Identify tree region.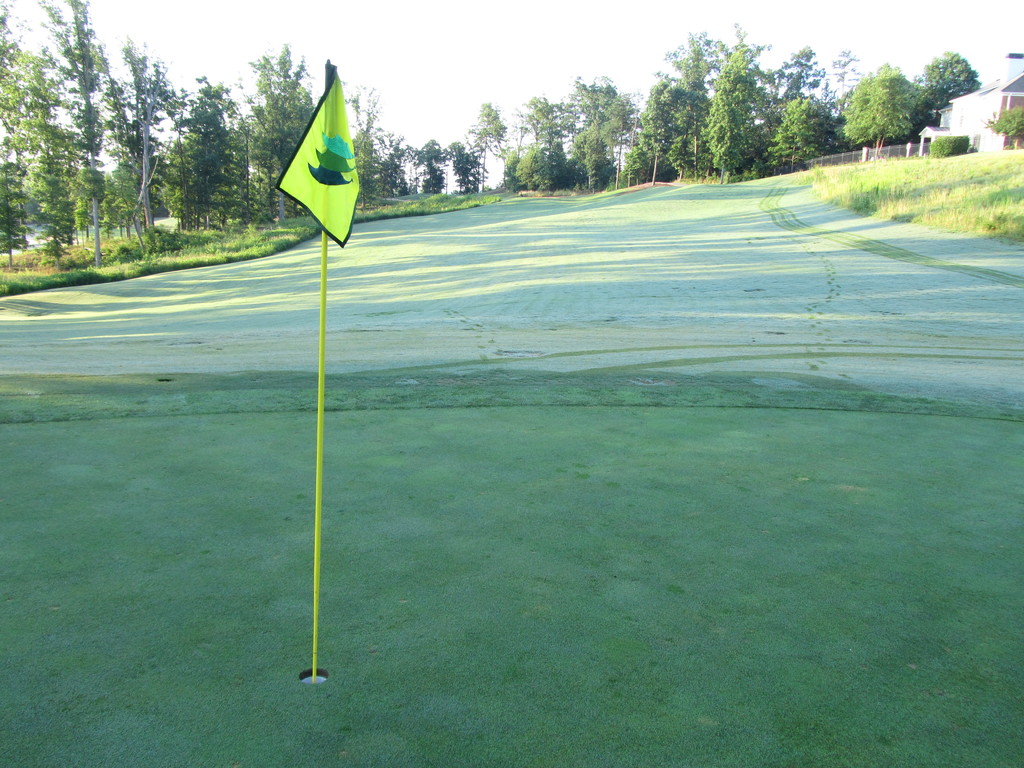
Region: bbox(451, 141, 484, 190).
